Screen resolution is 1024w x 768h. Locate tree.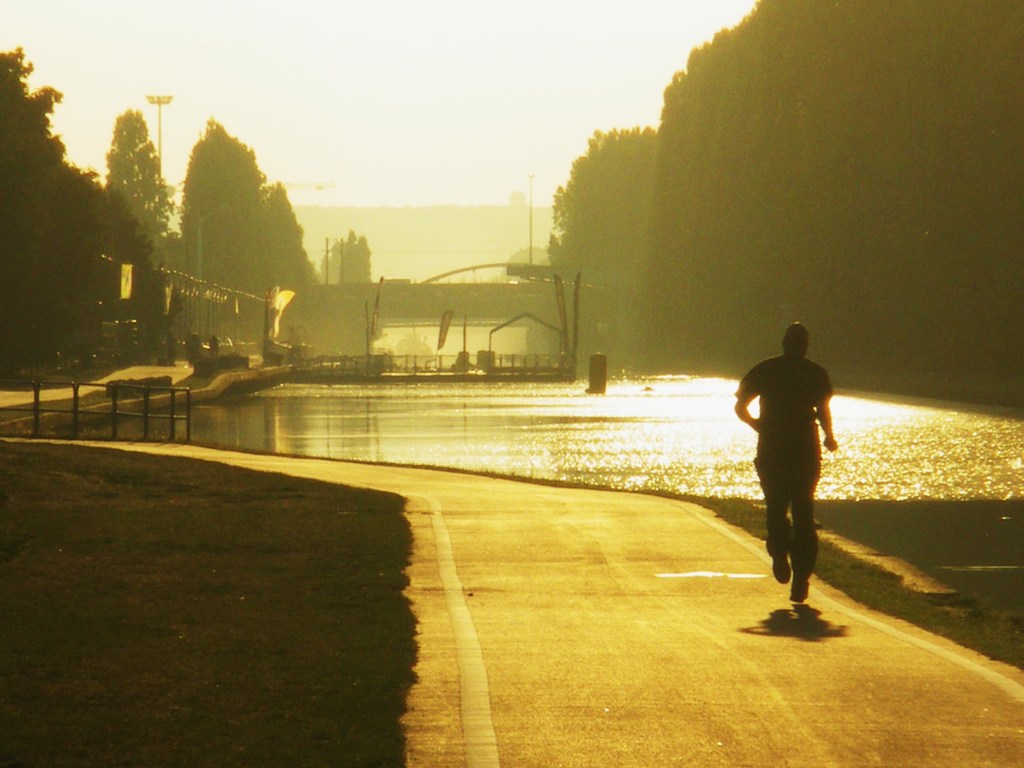
left=269, top=184, right=322, bottom=285.
